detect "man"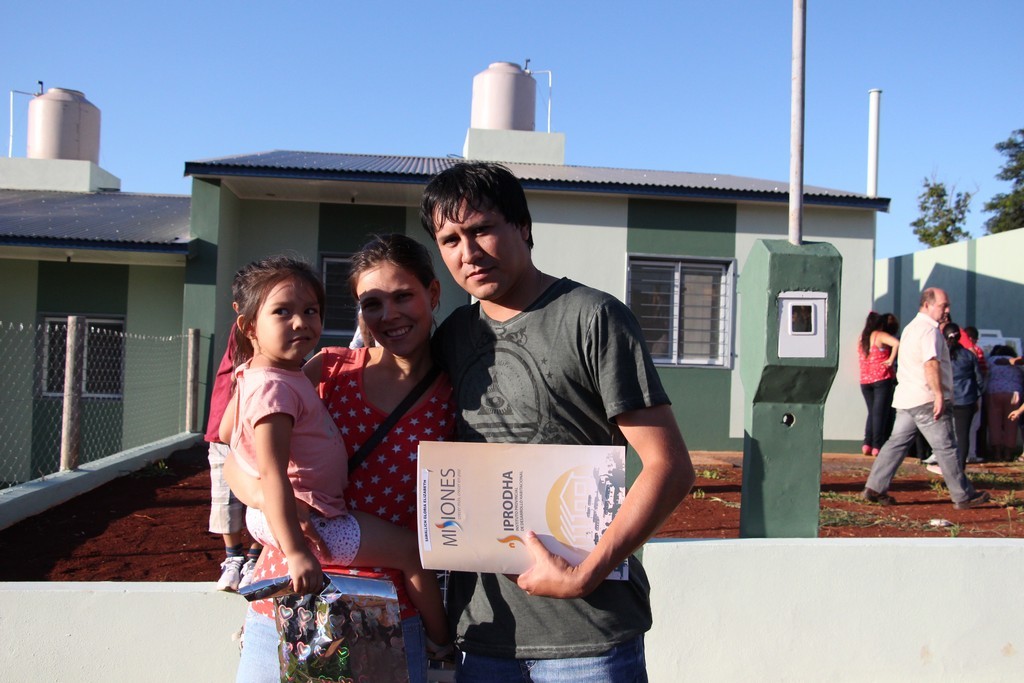
left=860, top=282, right=986, bottom=509
